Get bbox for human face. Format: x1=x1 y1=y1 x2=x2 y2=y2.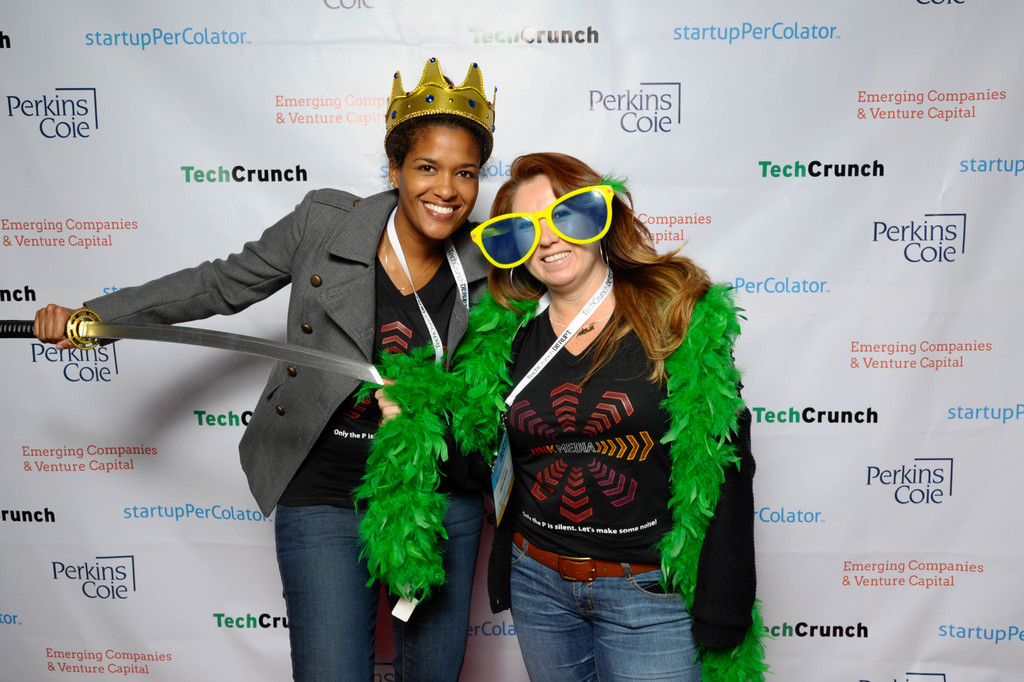
x1=401 y1=127 x2=481 y2=234.
